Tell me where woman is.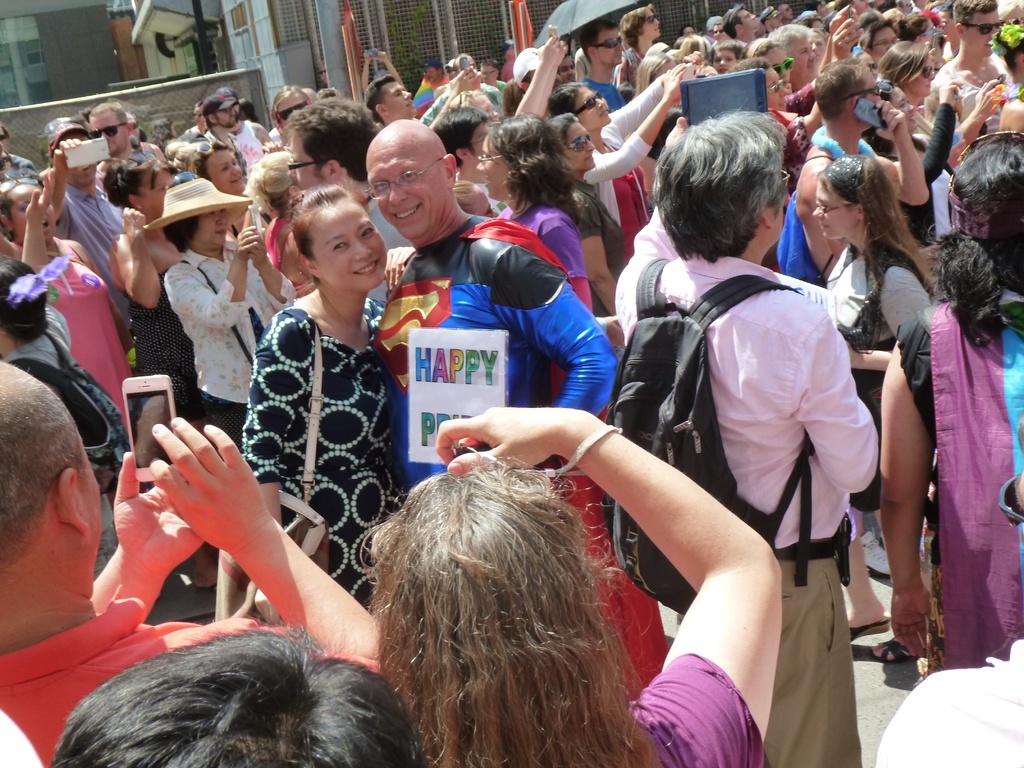
woman is at 726/6/865/193.
